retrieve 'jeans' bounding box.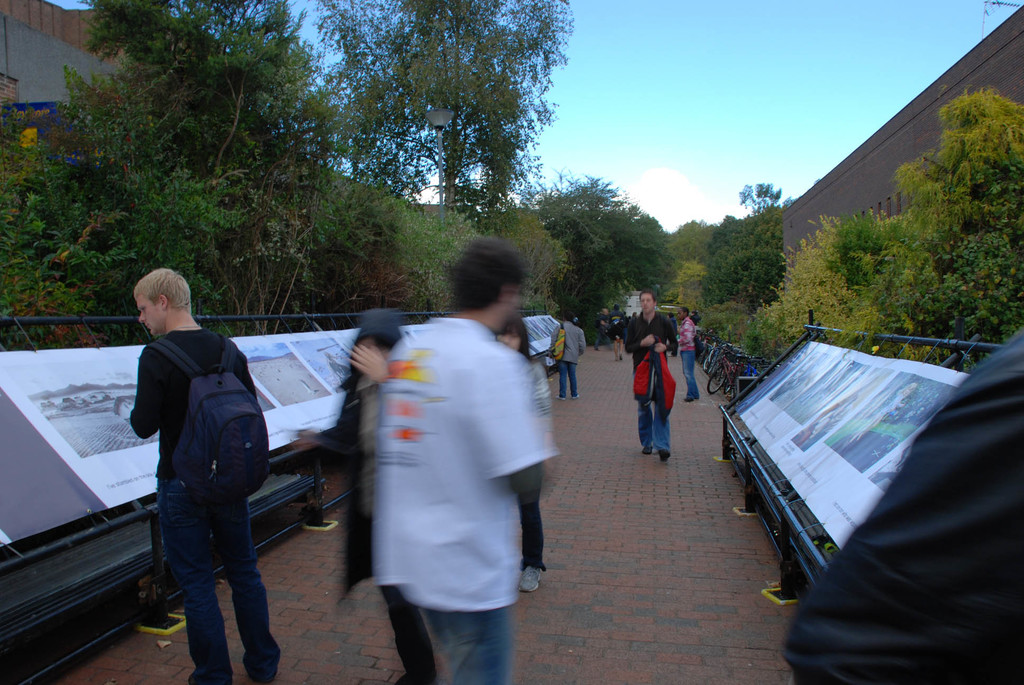
Bounding box: <bbox>557, 359, 579, 393</bbox>.
